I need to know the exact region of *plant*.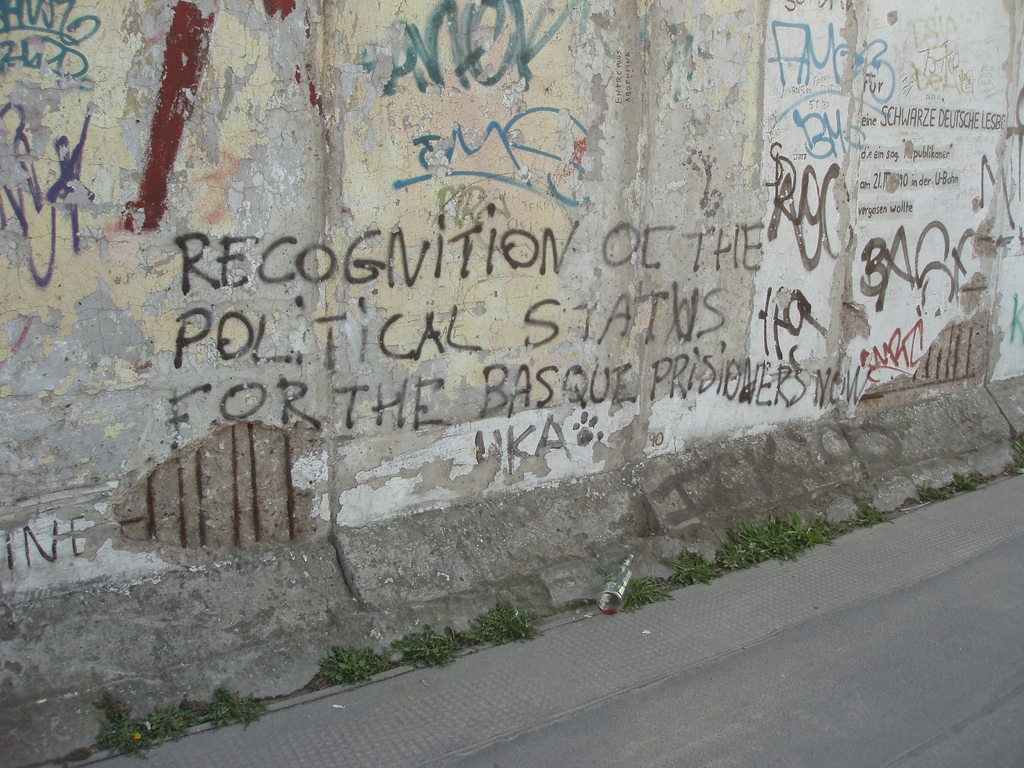
Region: x1=385, y1=619, x2=484, y2=669.
